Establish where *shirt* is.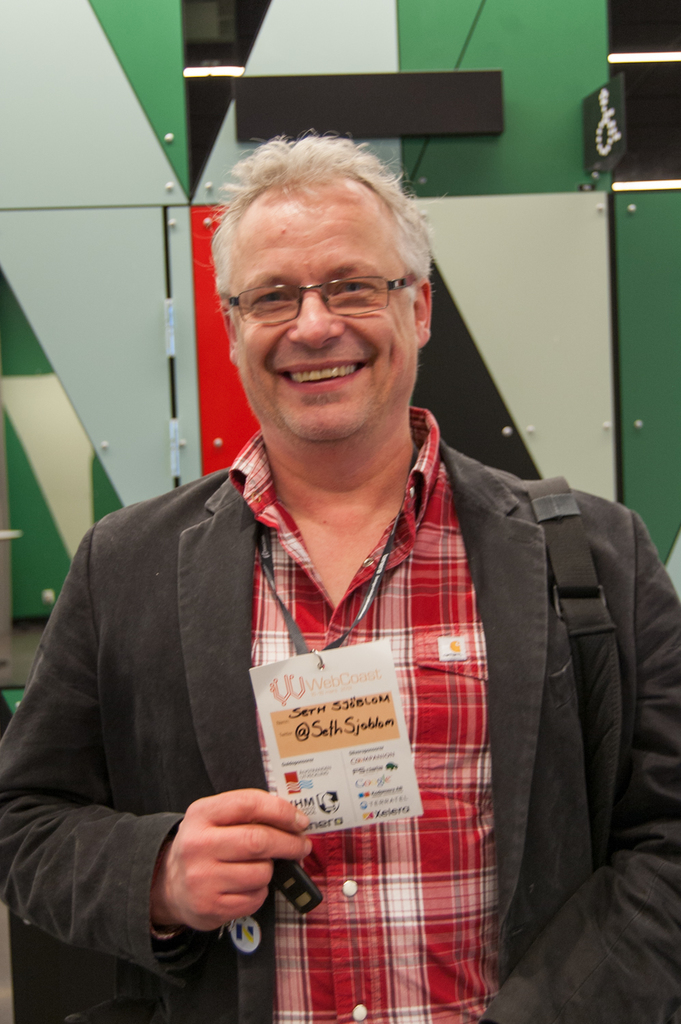
Established at box(228, 405, 496, 1023).
